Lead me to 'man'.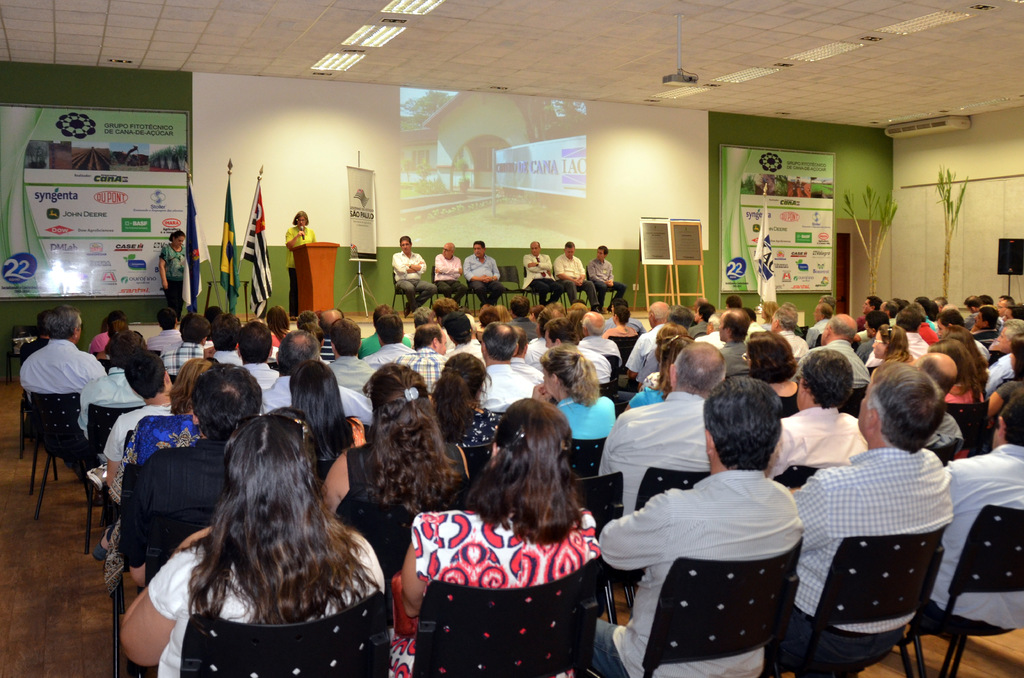
Lead to <region>553, 237, 600, 317</region>.
